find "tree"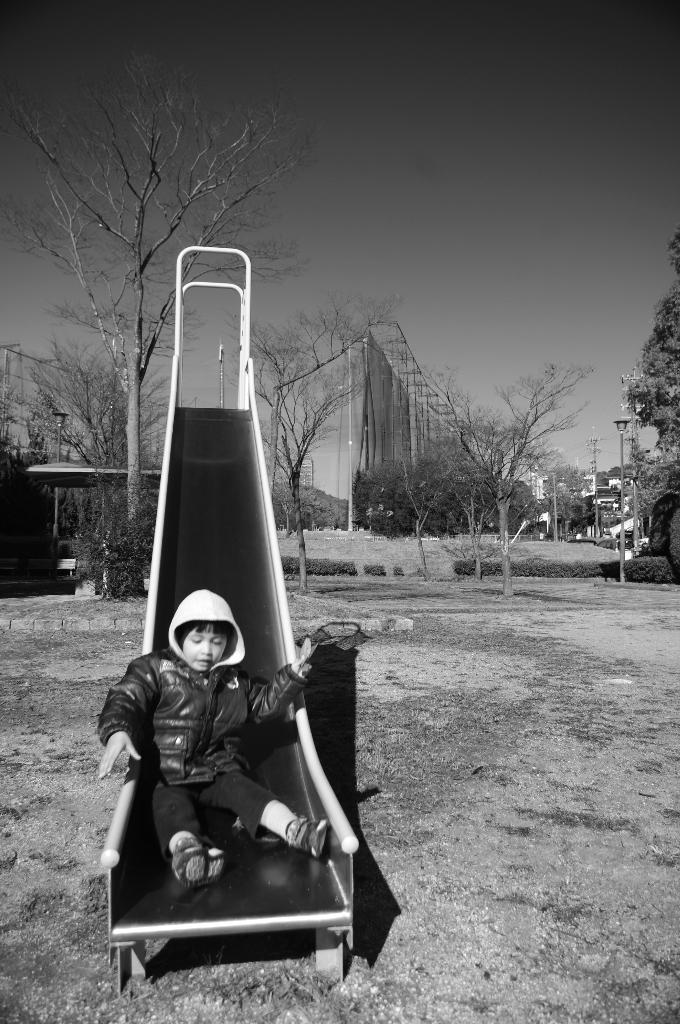
crop(626, 232, 679, 584)
